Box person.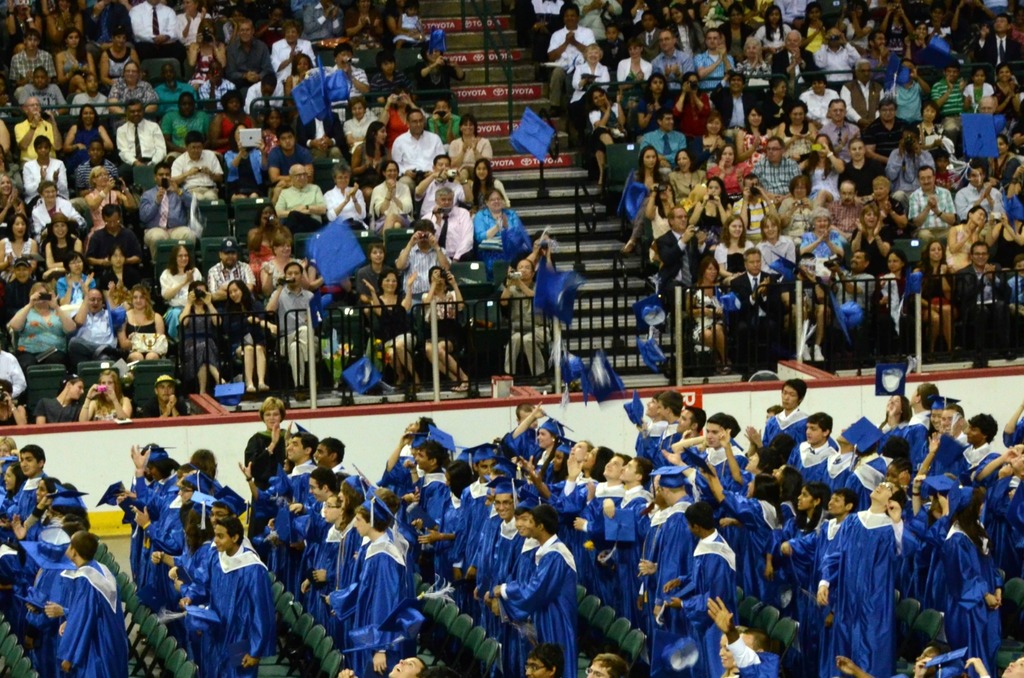
pyautogui.locateOnScreen(227, 24, 276, 110).
